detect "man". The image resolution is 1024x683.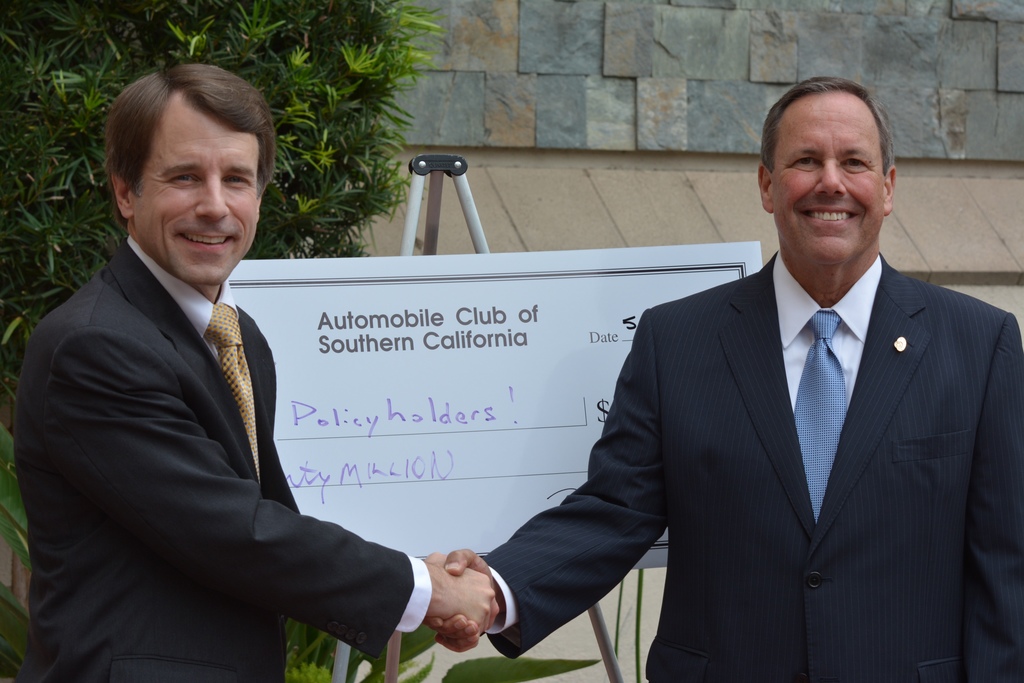
(23, 78, 470, 679).
